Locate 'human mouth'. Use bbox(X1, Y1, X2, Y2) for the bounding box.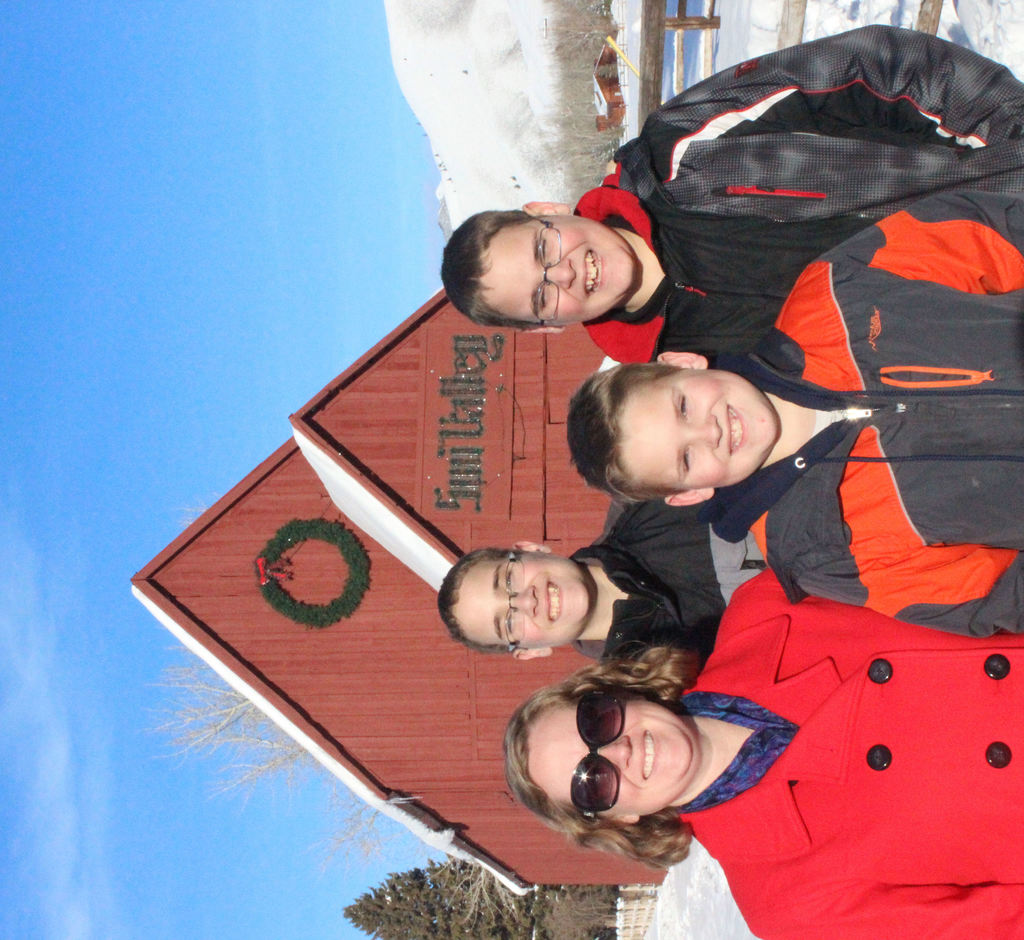
bbox(539, 582, 571, 626).
